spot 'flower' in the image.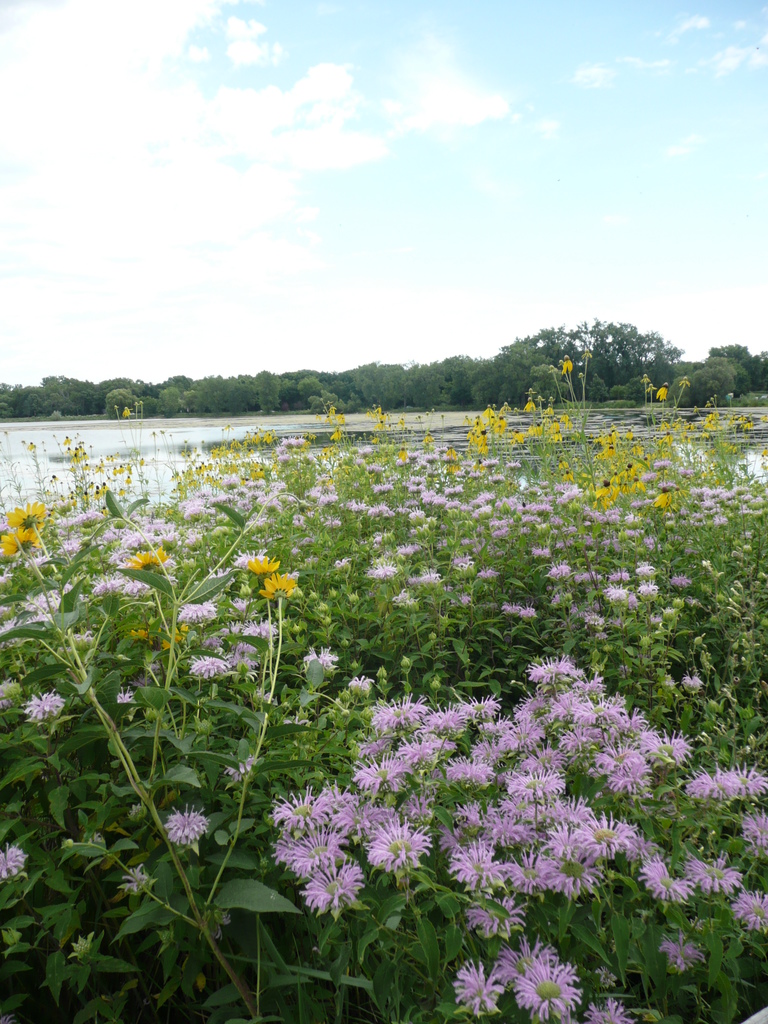
'flower' found at <bbox>25, 693, 72, 721</bbox>.
